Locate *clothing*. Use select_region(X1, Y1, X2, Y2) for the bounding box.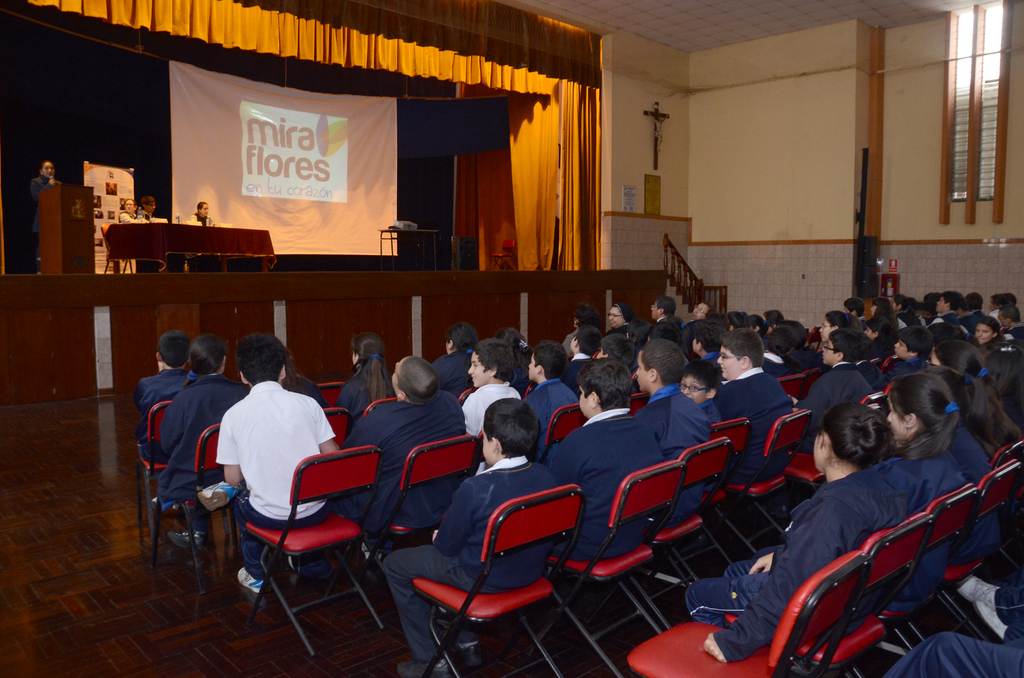
select_region(881, 633, 1023, 677).
